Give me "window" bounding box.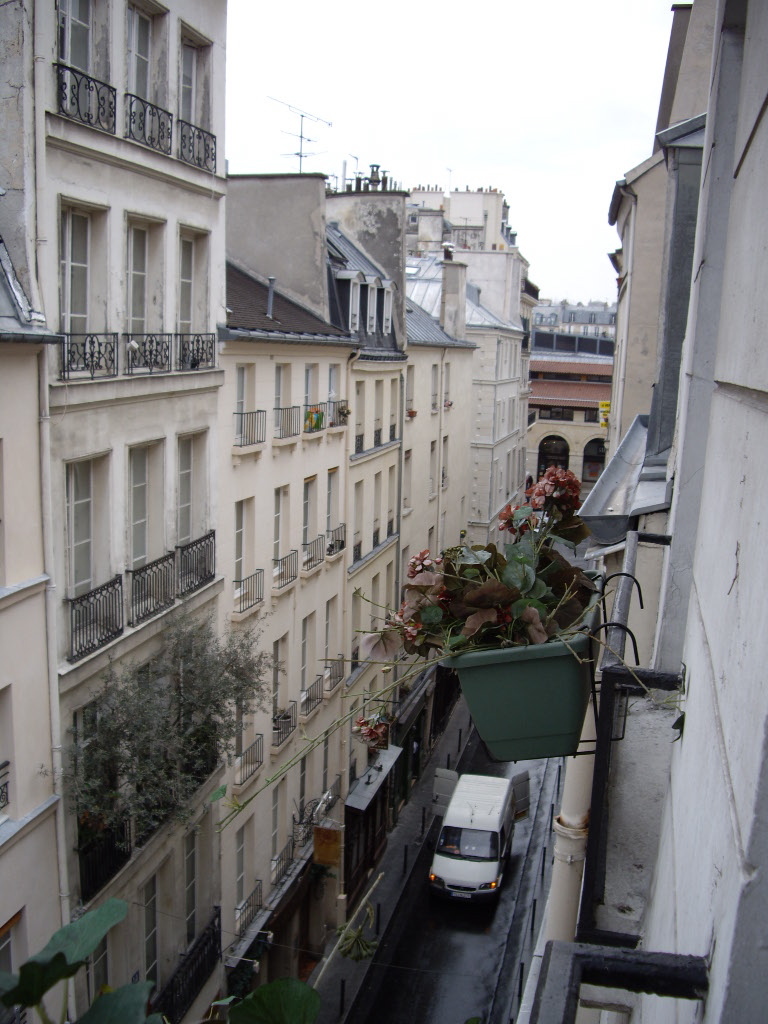
crop(273, 783, 284, 866).
